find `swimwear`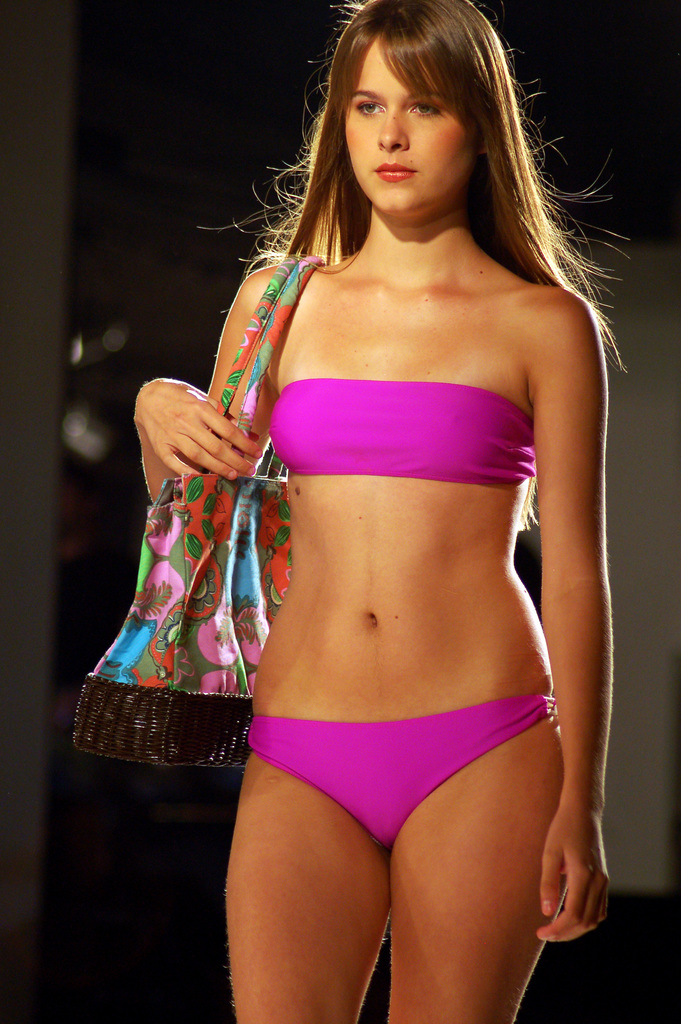
detection(268, 378, 546, 490)
